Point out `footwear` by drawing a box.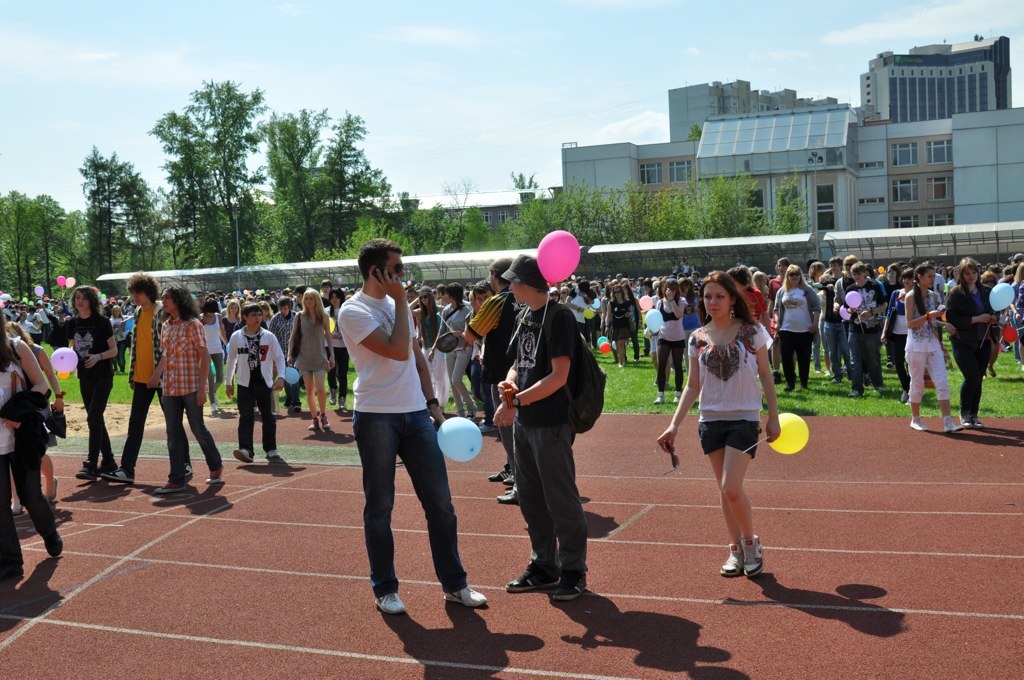
detection(46, 534, 63, 560).
